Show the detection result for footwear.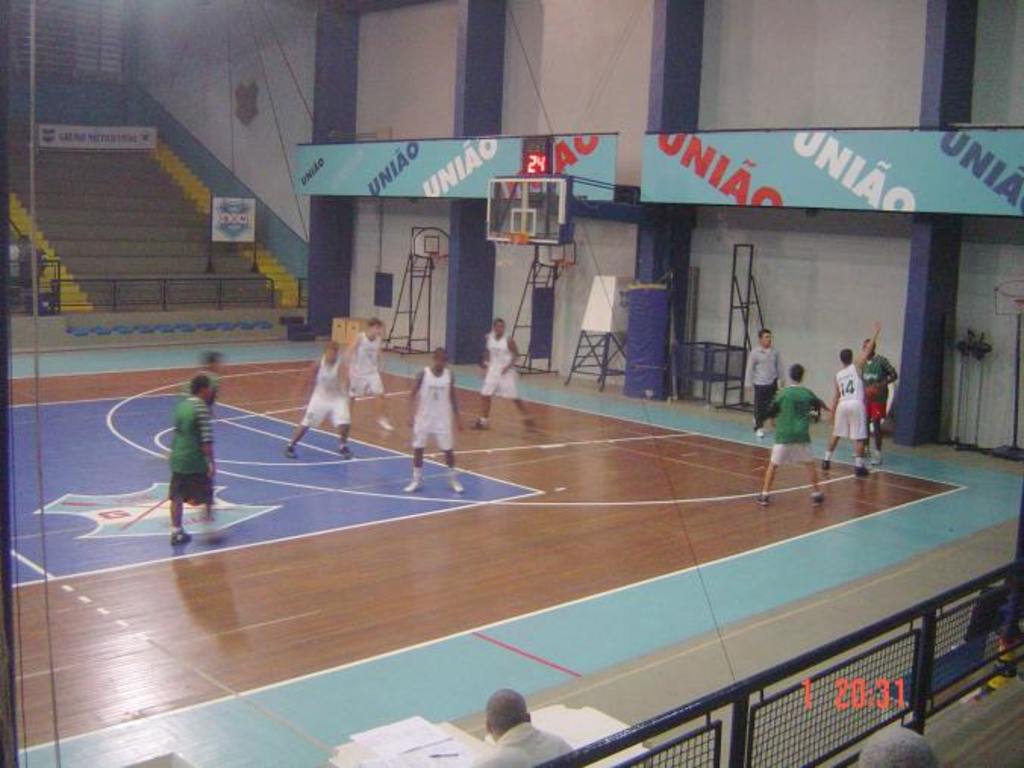
select_region(824, 456, 830, 471).
